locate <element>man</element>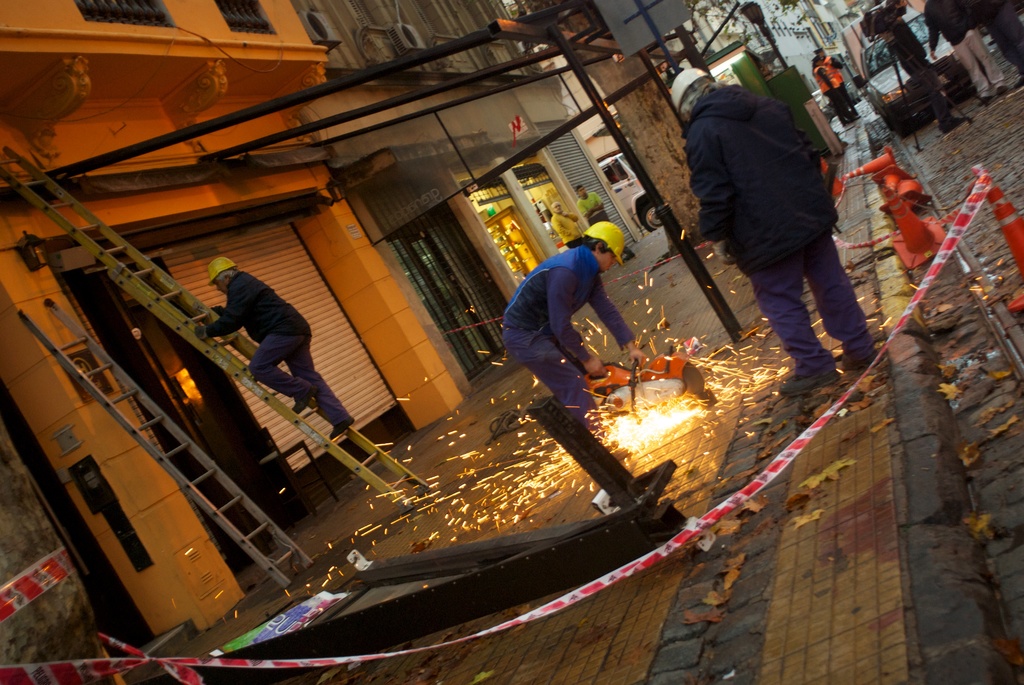
684 61 884 408
